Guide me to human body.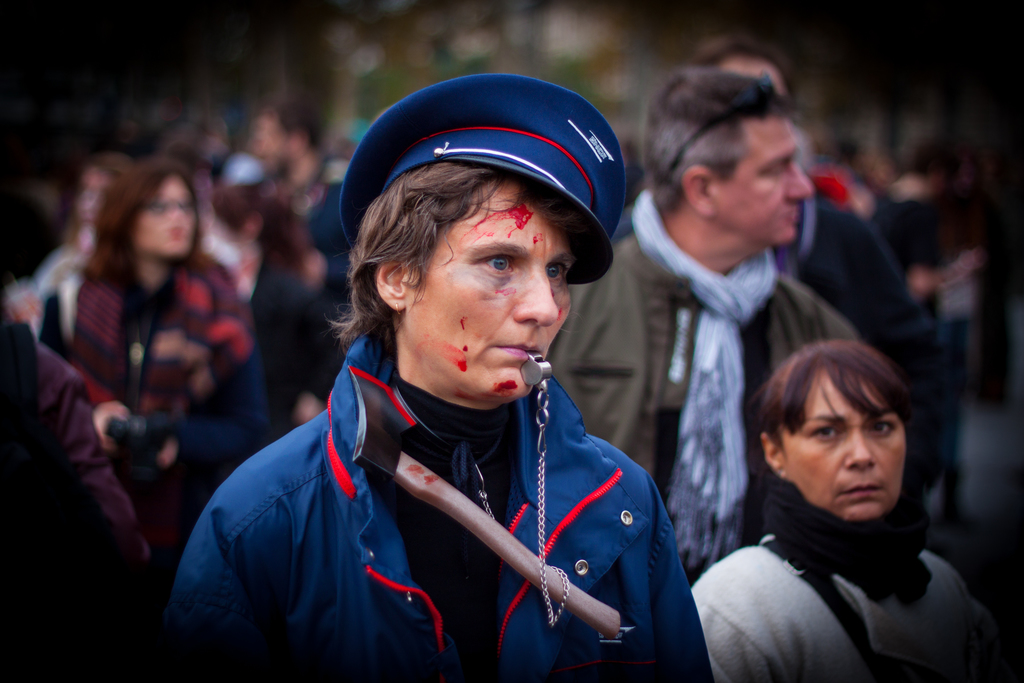
Guidance: [689, 325, 976, 682].
